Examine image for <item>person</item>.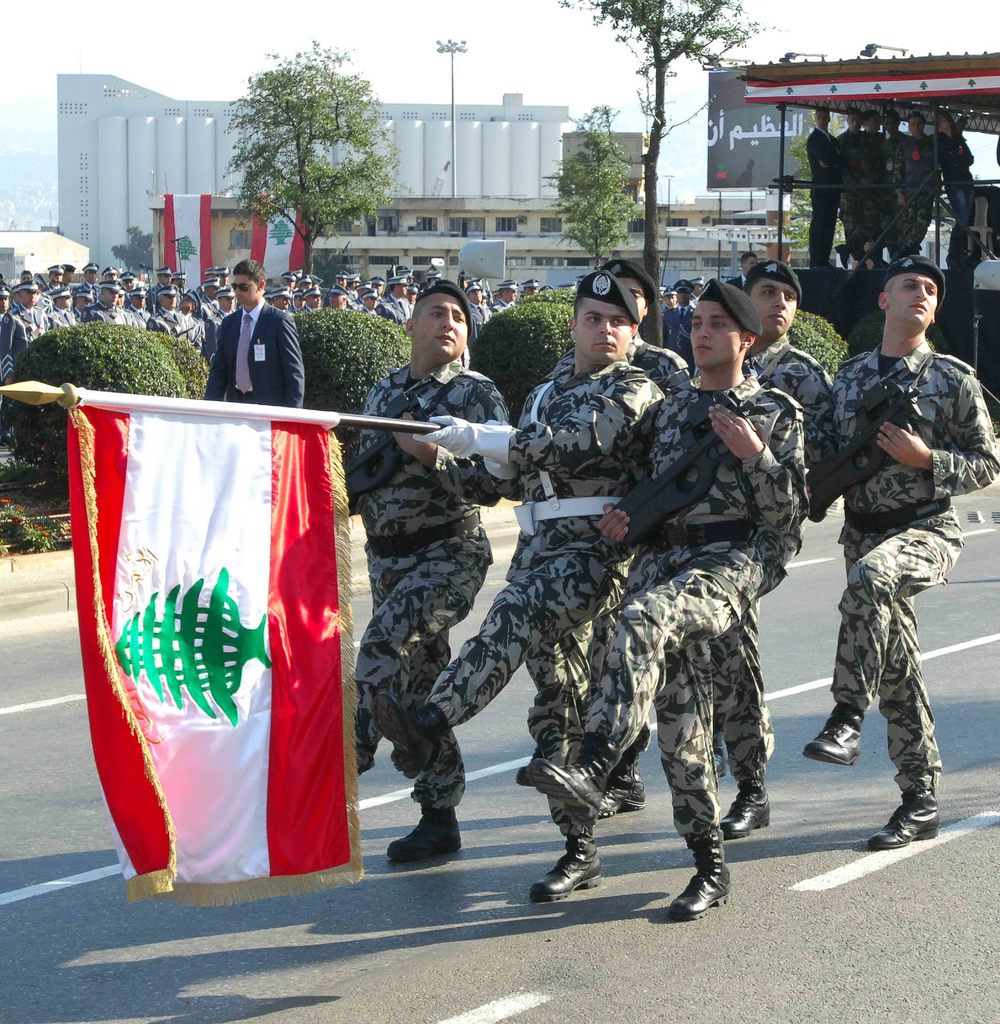
Examination result: crop(381, 280, 409, 322).
